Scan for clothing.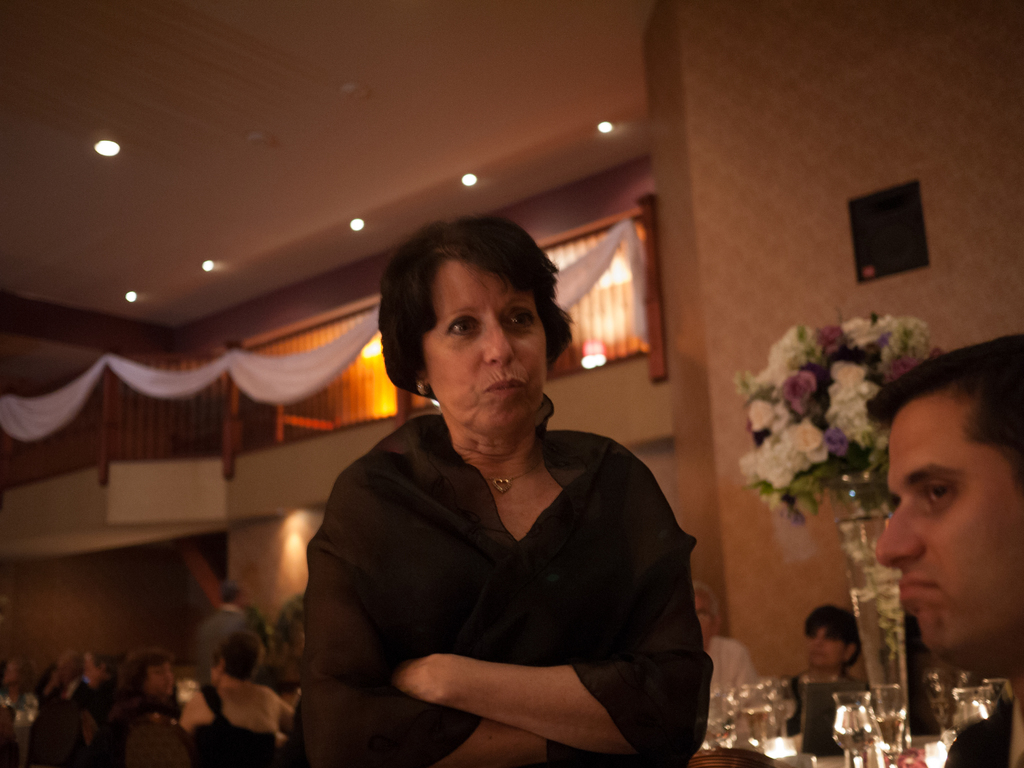
Scan result: bbox(196, 604, 254, 680).
